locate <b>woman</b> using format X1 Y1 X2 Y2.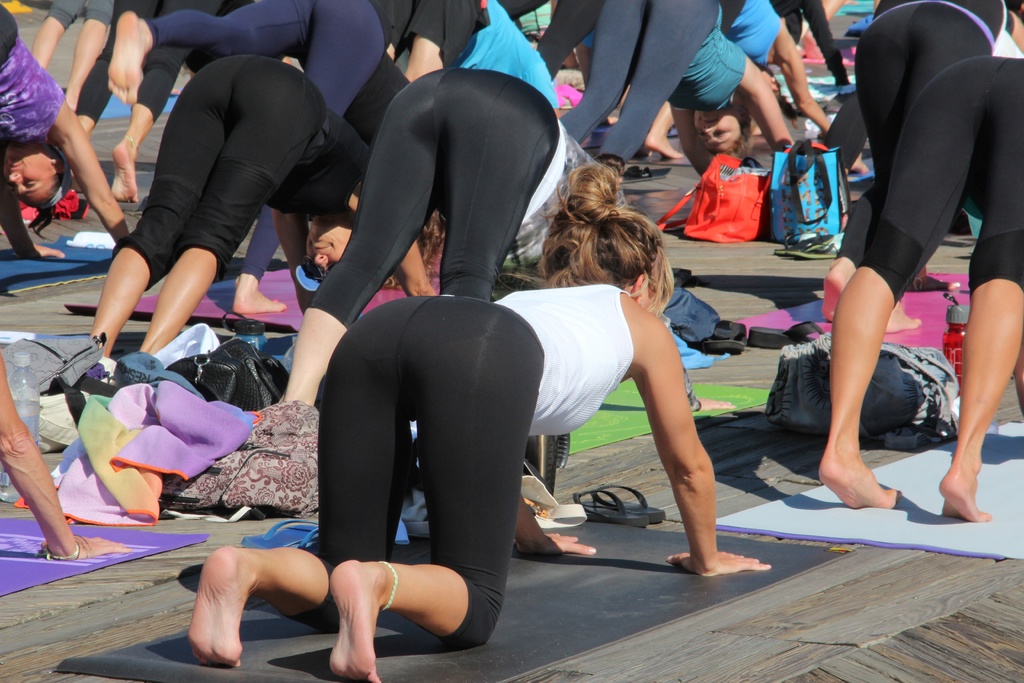
719 0 832 140.
